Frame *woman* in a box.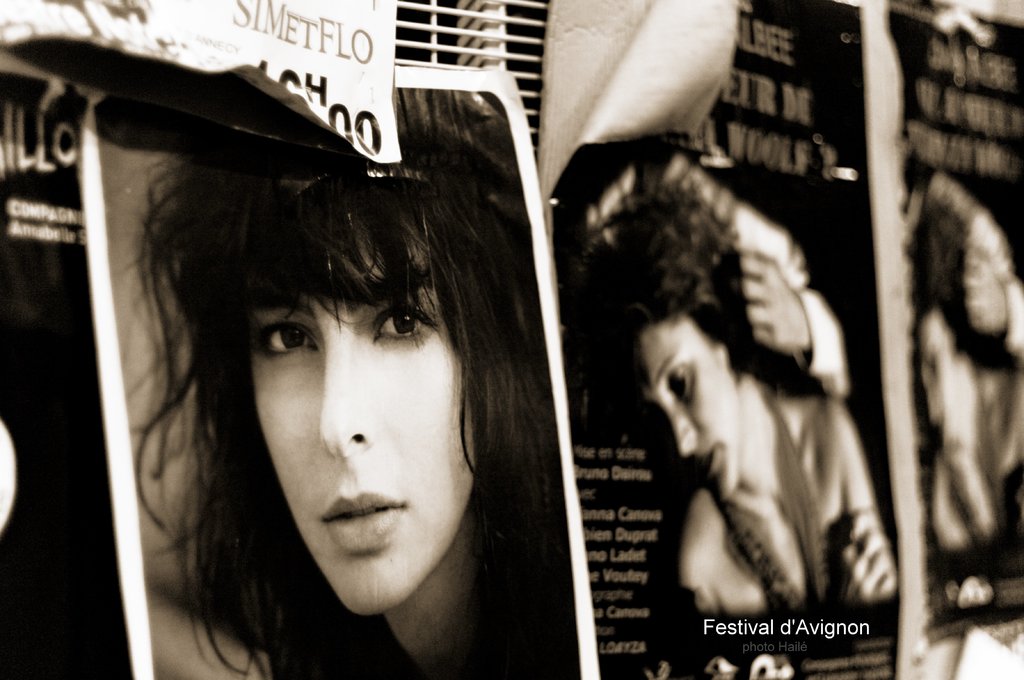
{"x1": 894, "y1": 191, "x2": 1023, "y2": 569}.
